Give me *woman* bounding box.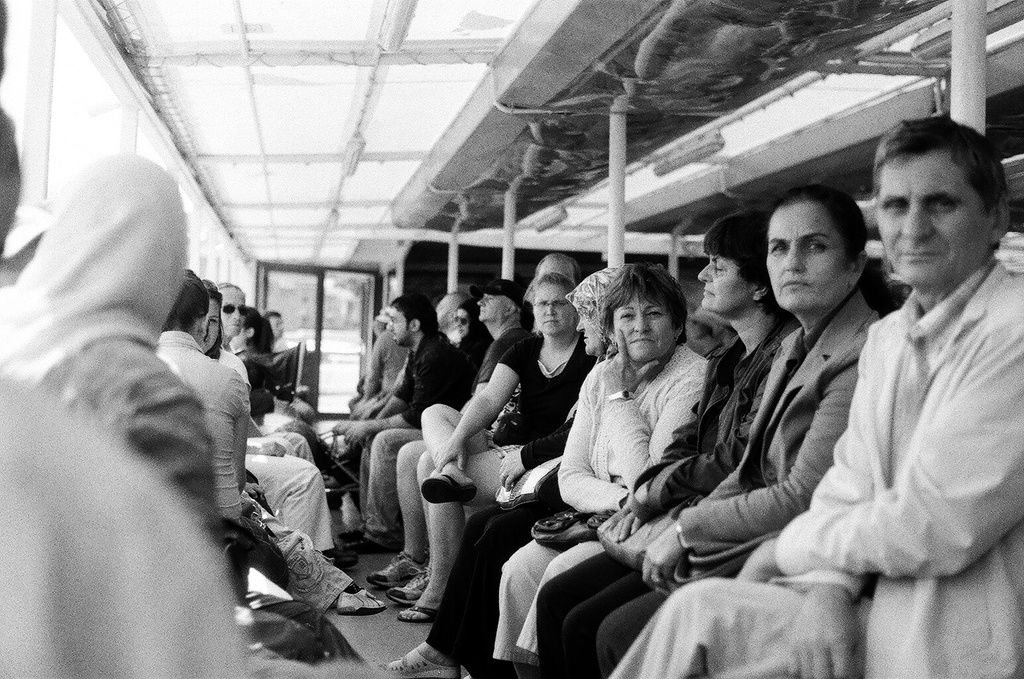
{"x1": 460, "y1": 297, "x2": 492, "y2": 380}.
